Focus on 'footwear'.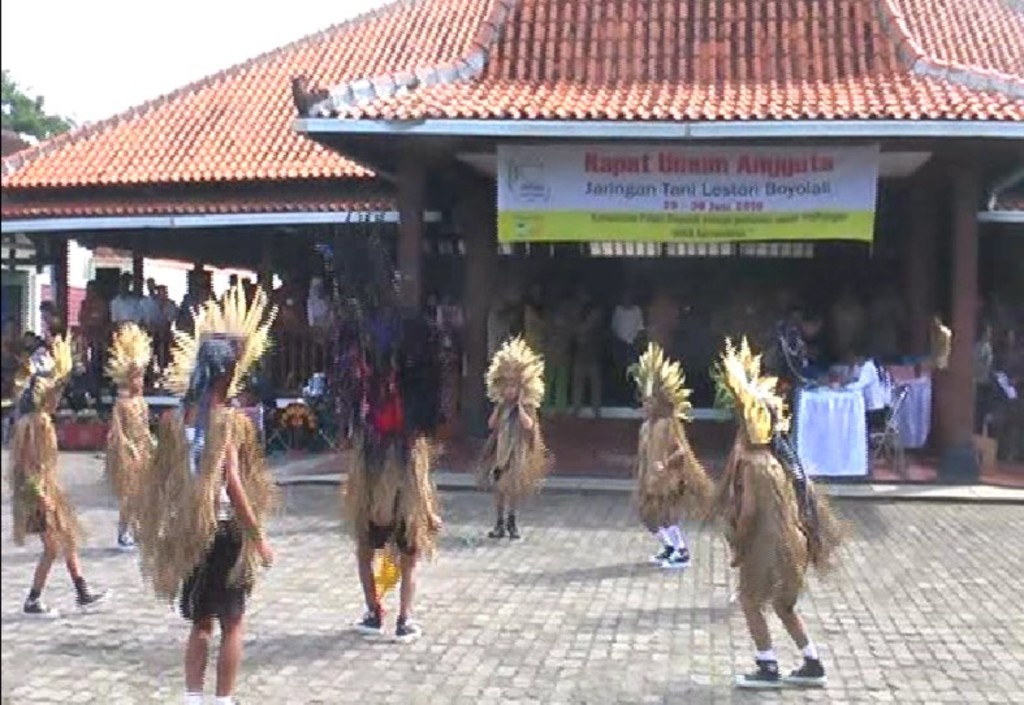
Focused at 782 650 829 688.
